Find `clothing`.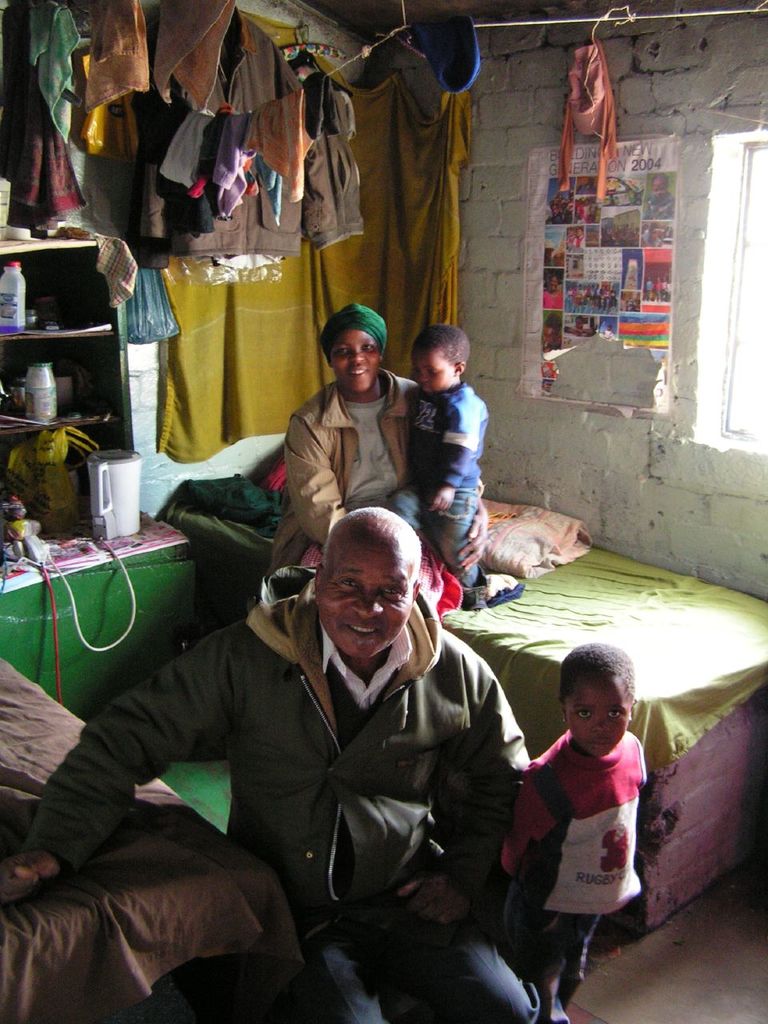
[299,68,364,256].
